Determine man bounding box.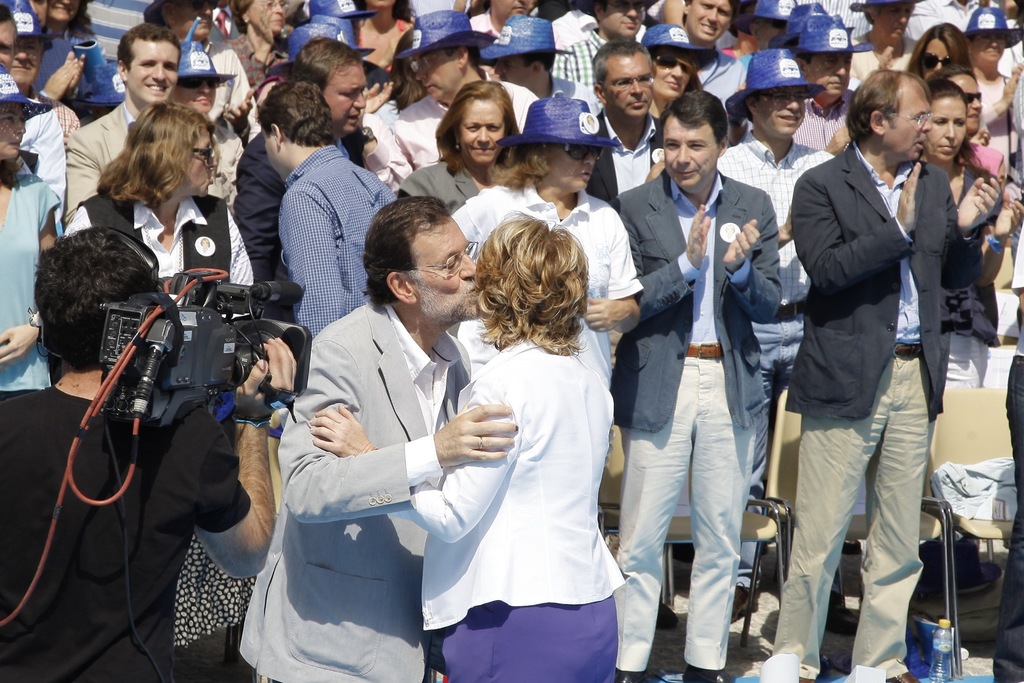
Determined: [0,227,301,682].
